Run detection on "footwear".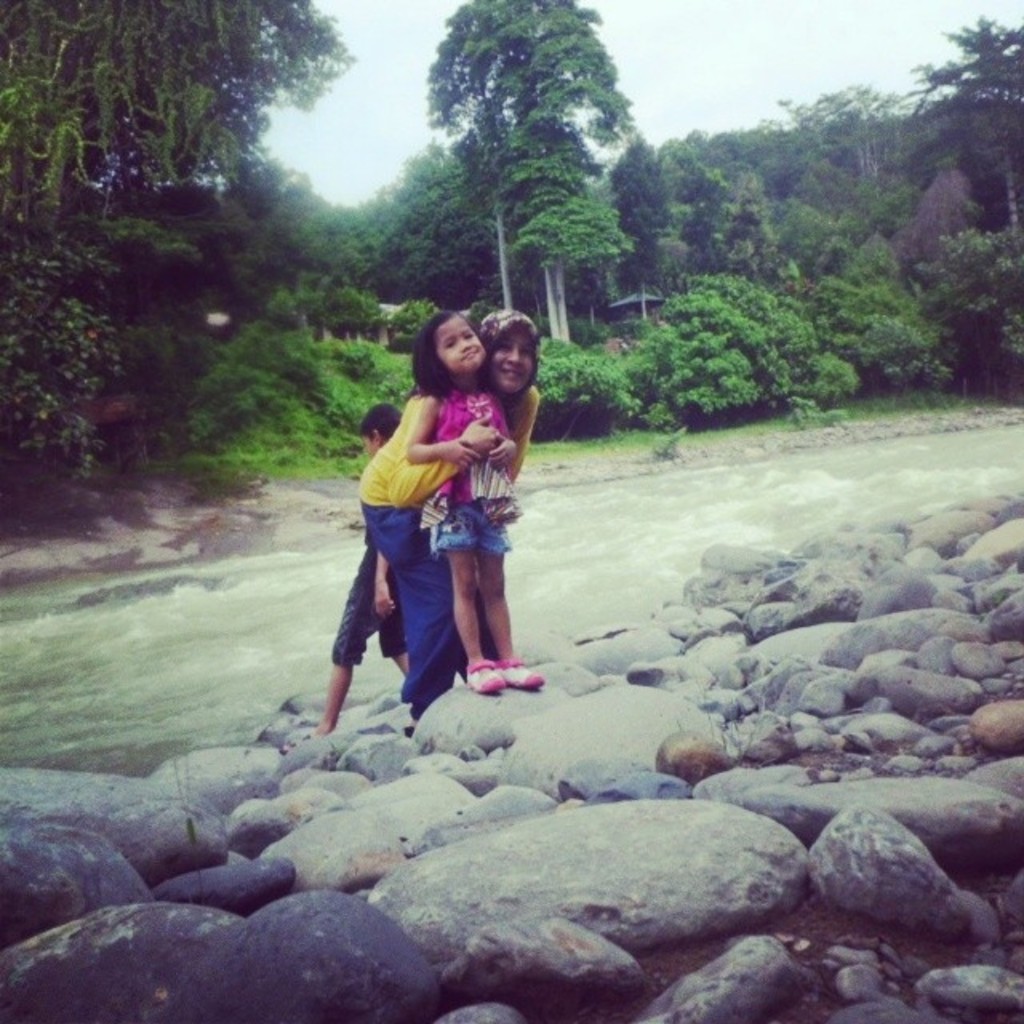
Result: (left=462, top=646, right=502, bottom=698).
